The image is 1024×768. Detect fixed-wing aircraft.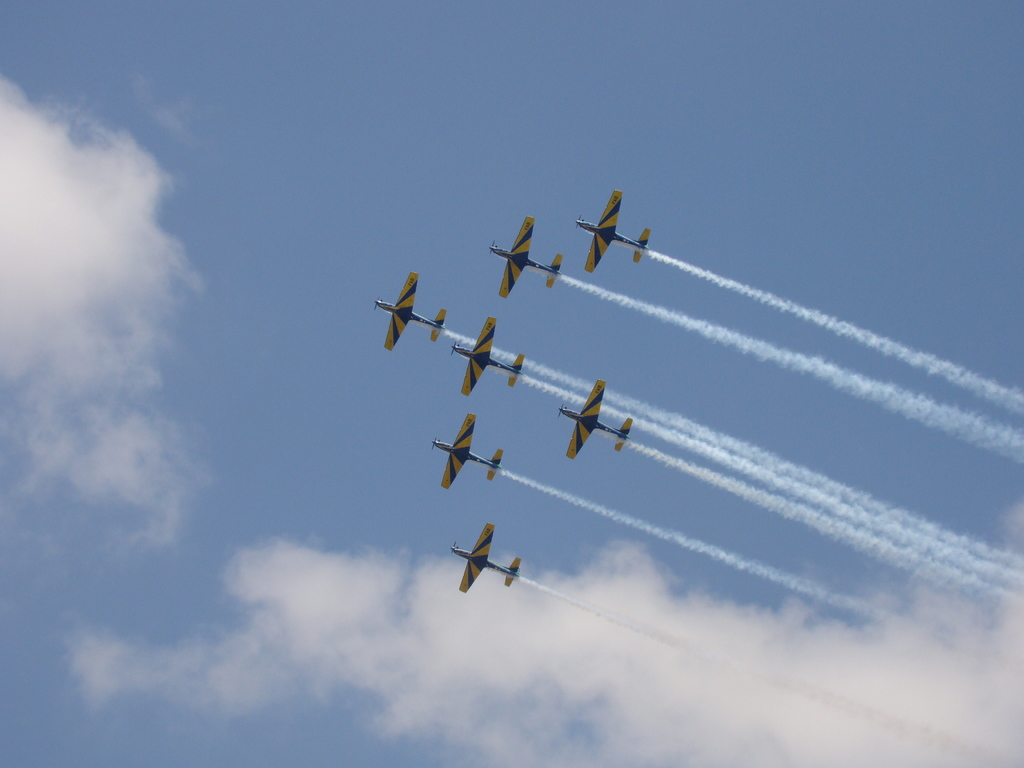
Detection: rect(552, 377, 637, 465).
